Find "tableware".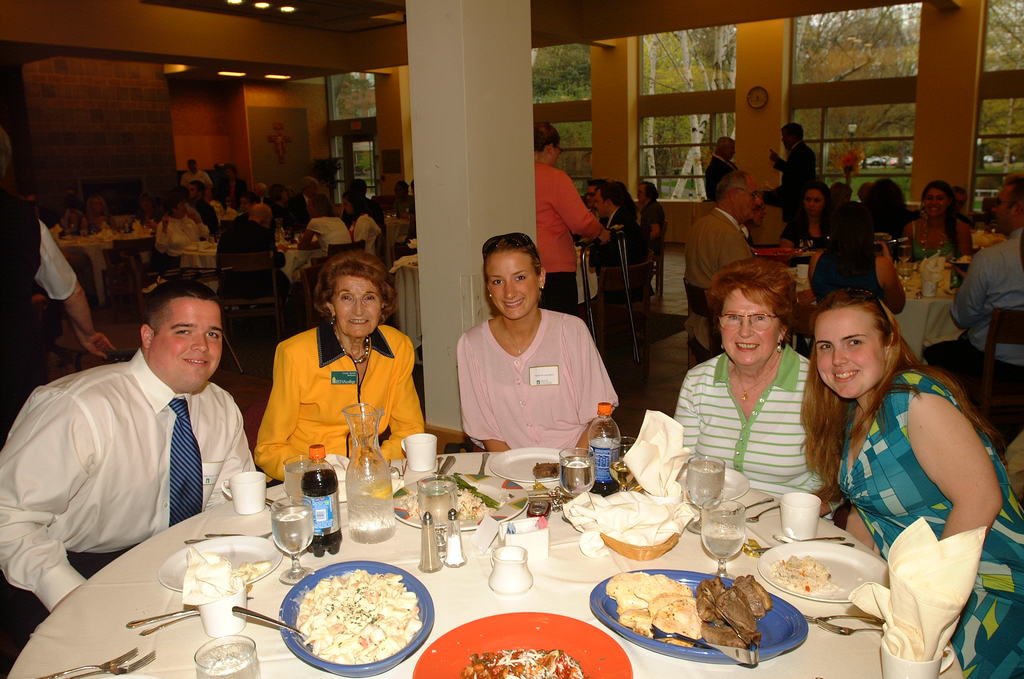
<box>438,458,457,474</box>.
